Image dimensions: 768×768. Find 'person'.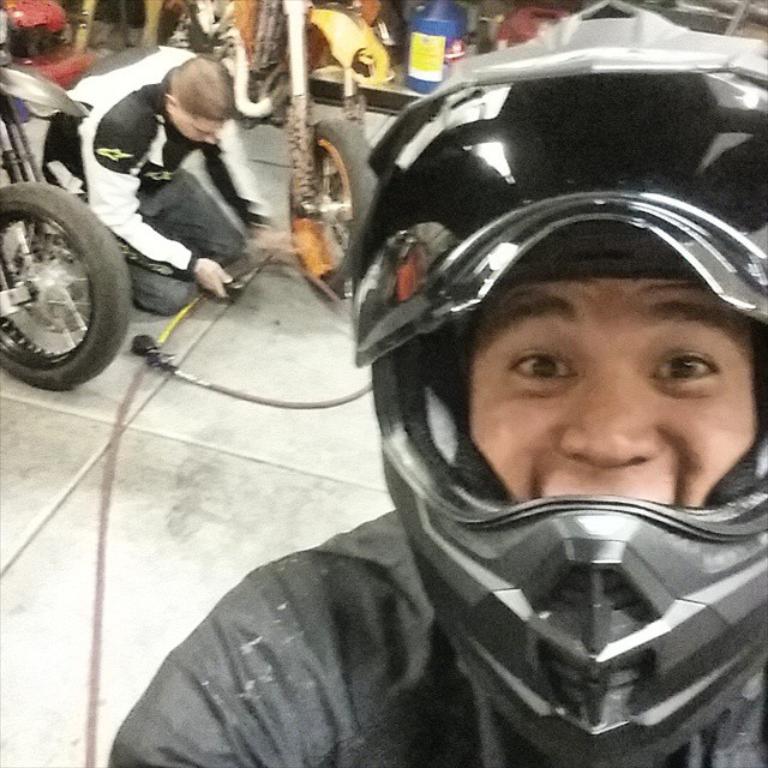
bbox(26, 40, 250, 326).
